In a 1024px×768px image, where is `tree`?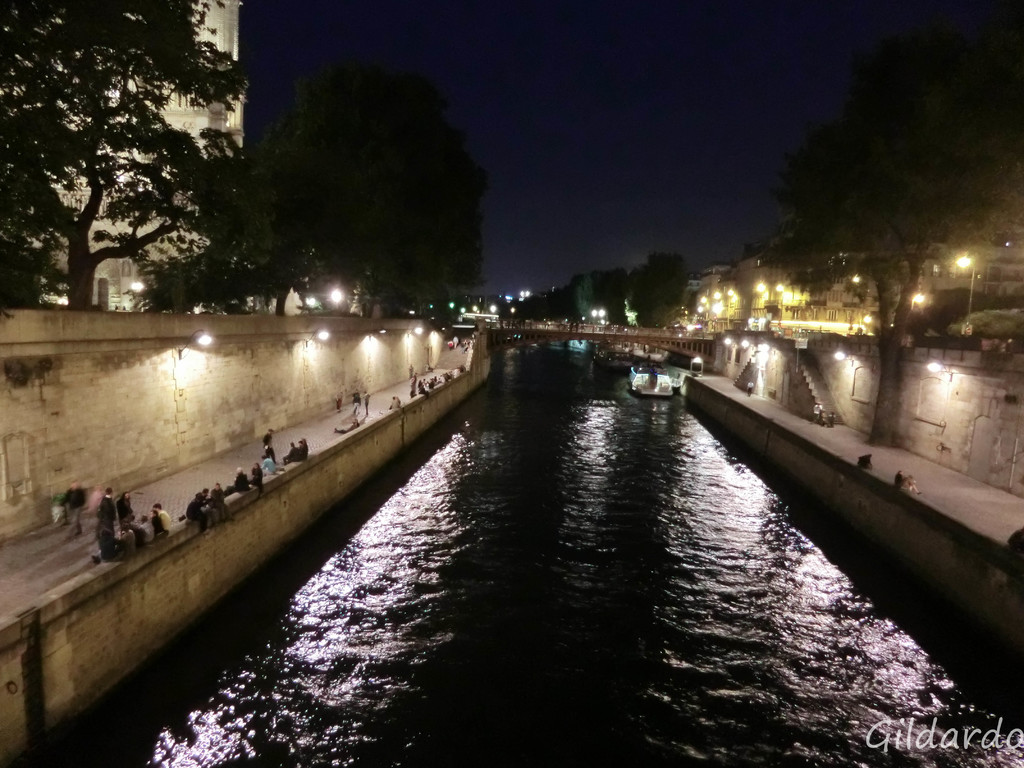
bbox(14, 15, 280, 334).
